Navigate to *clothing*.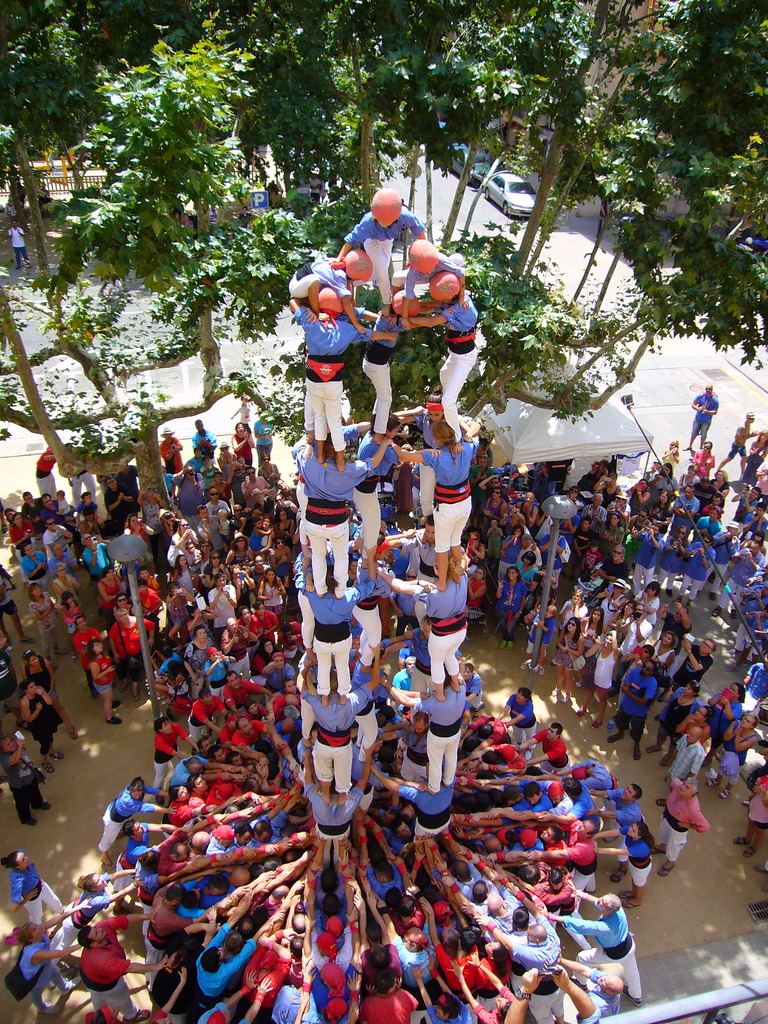
Navigation target: pyautogui.locateOnScreen(616, 663, 659, 739).
